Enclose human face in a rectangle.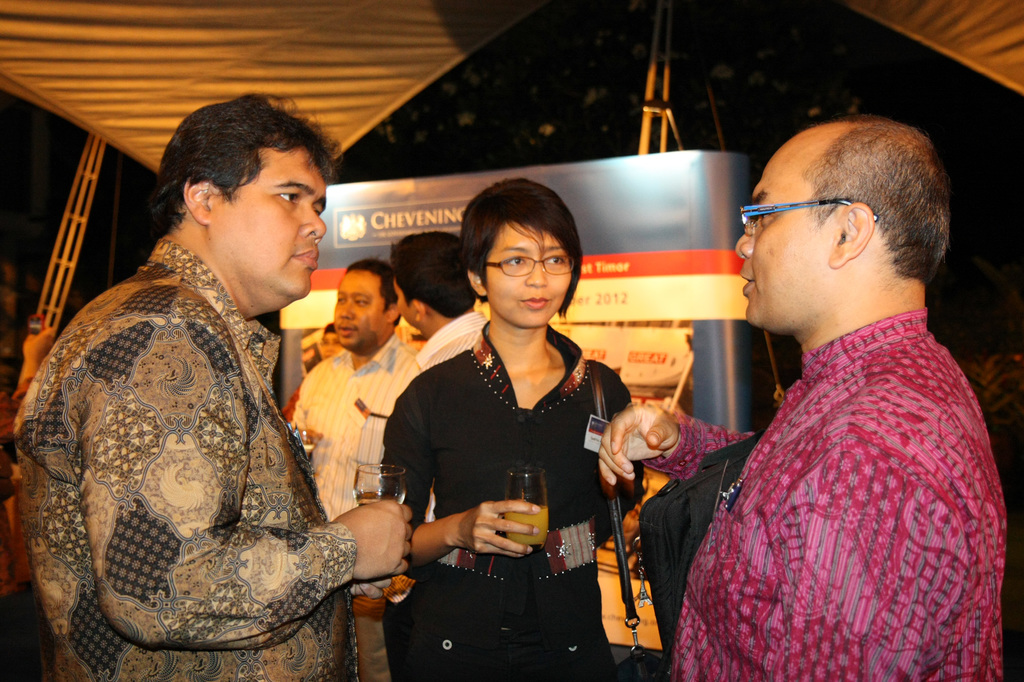
detection(320, 330, 342, 361).
